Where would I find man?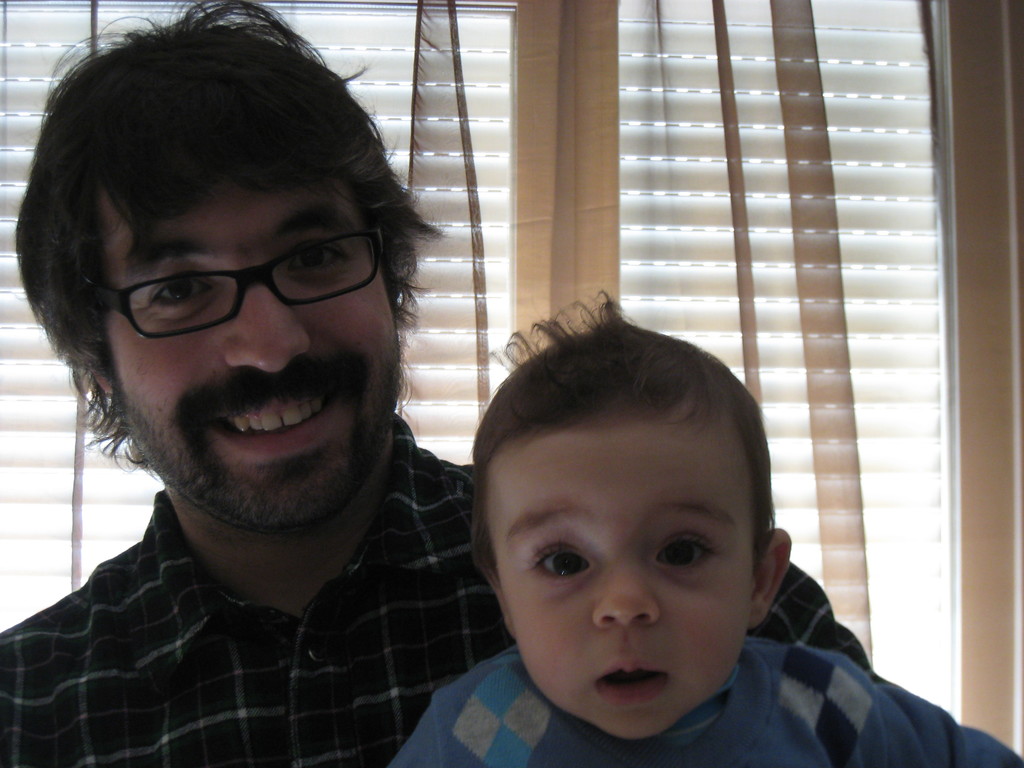
At <bbox>0, 31, 584, 767</bbox>.
